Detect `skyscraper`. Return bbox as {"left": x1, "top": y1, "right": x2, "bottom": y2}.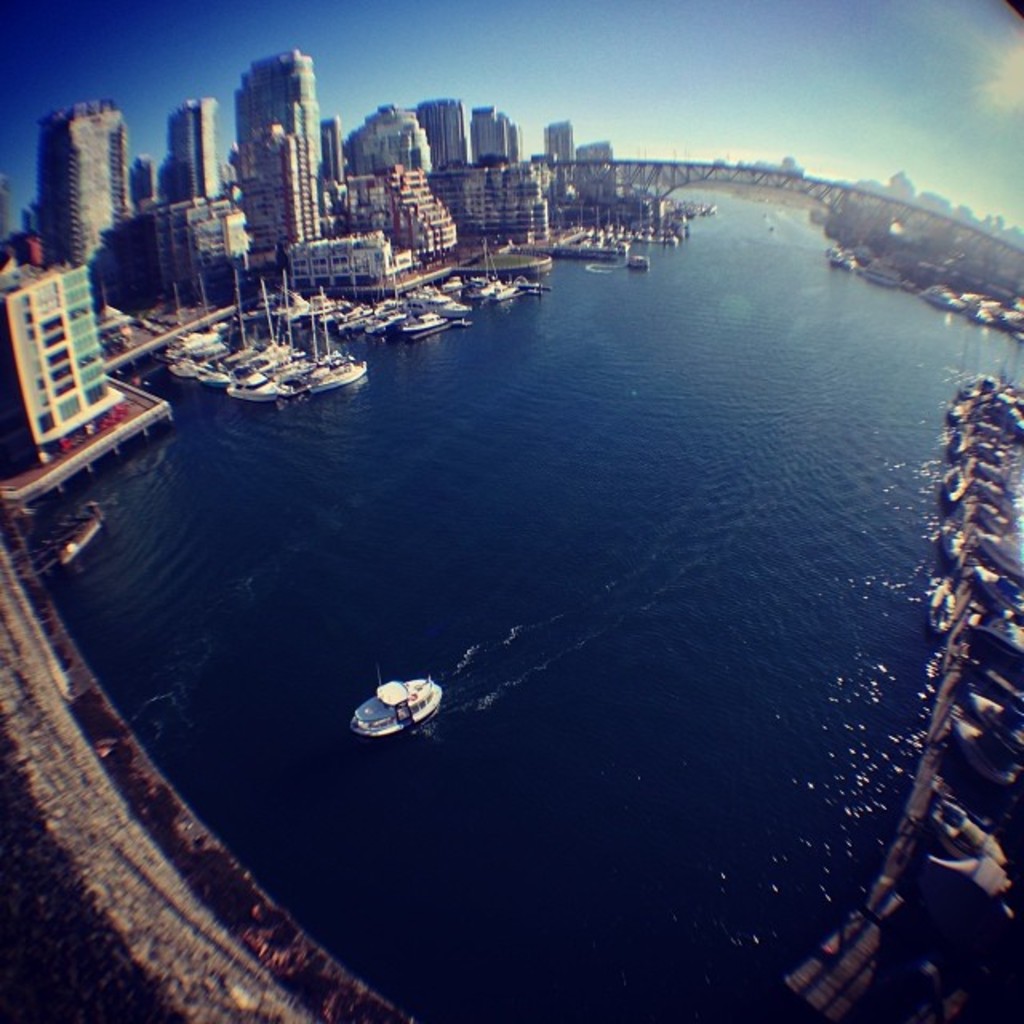
{"left": 422, "top": 91, "right": 474, "bottom": 173}.
